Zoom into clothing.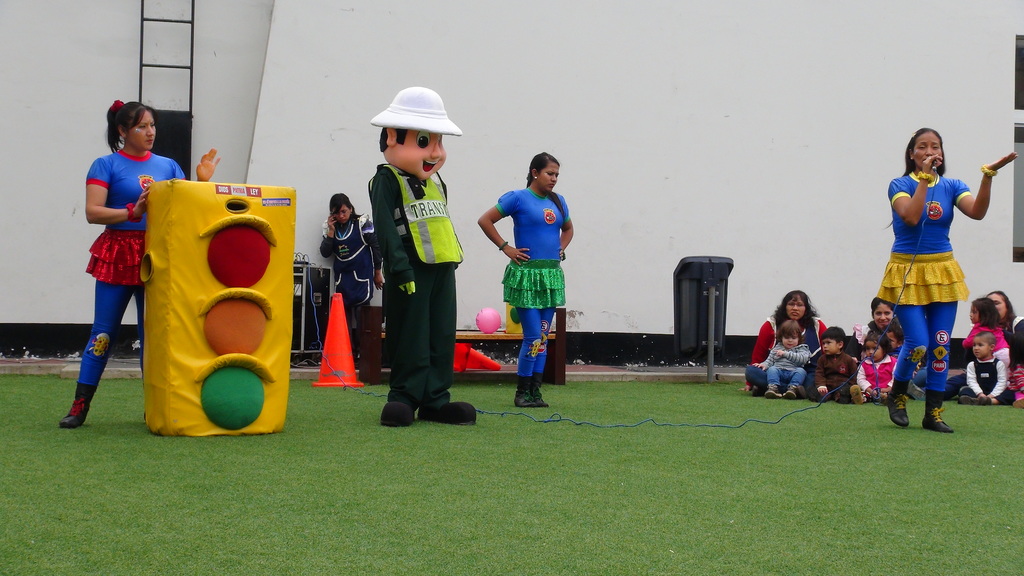
Zoom target: (758,340,815,395).
